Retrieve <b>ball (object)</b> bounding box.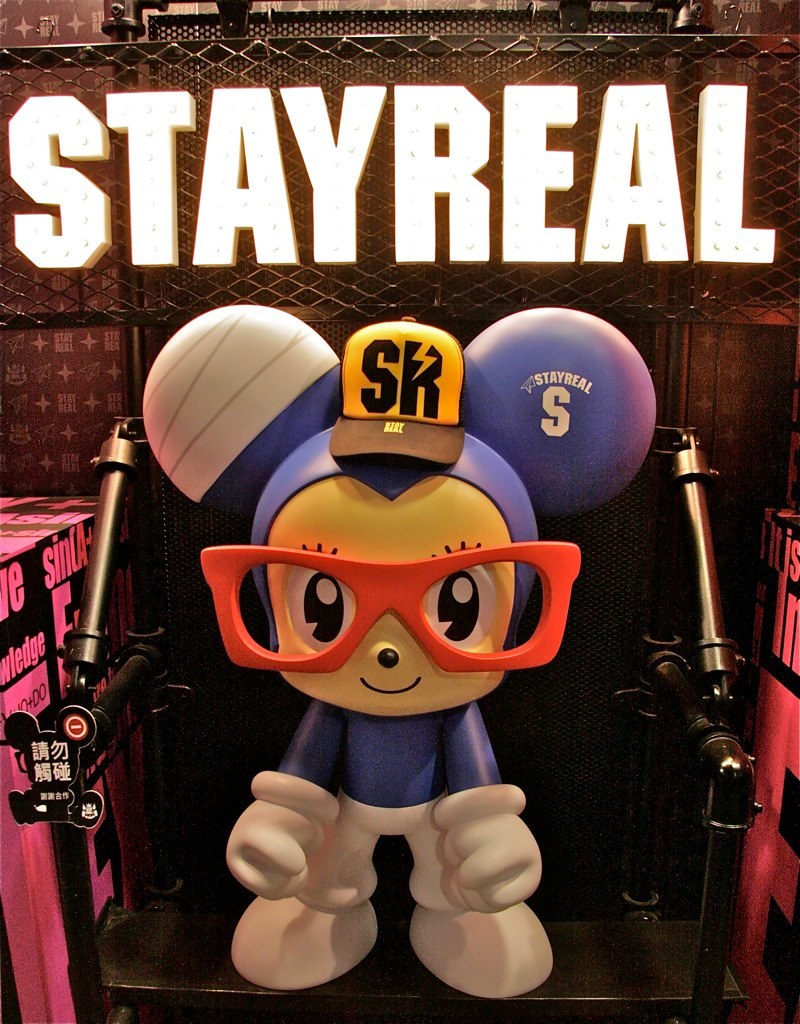
Bounding box: {"left": 139, "top": 305, "right": 350, "bottom": 521}.
